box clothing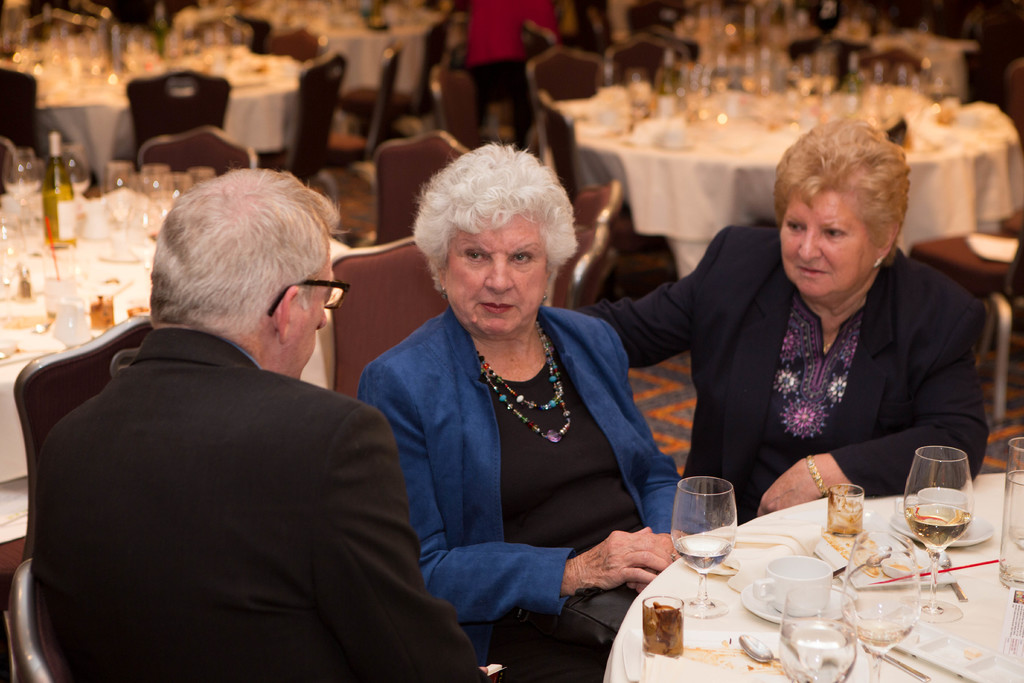
box(556, 83, 1023, 269)
